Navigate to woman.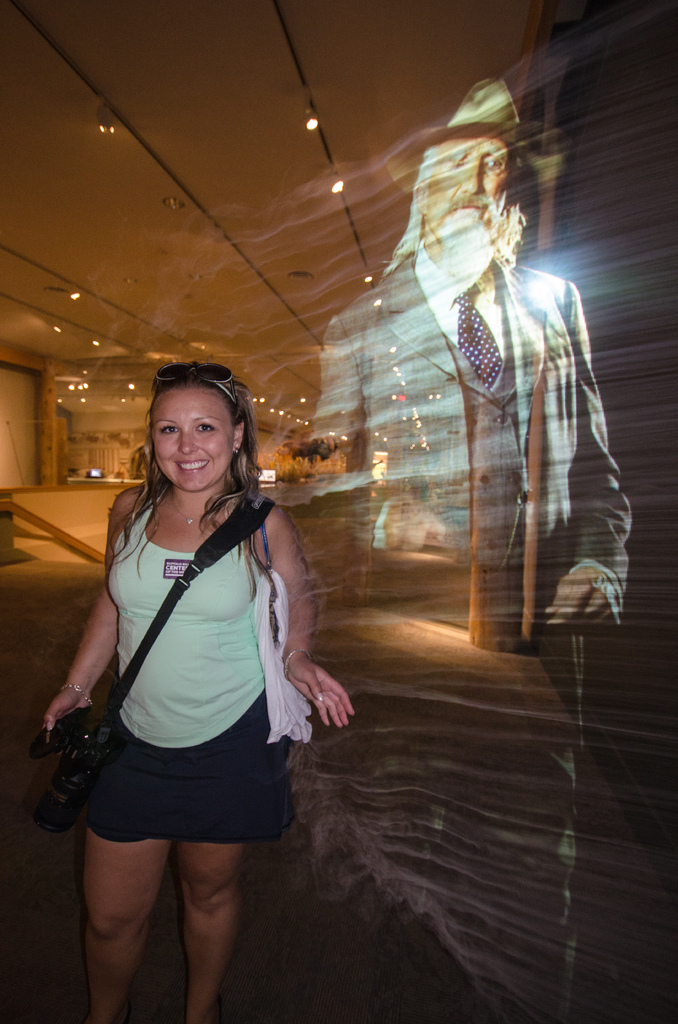
Navigation target: x1=53 y1=343 x2=336 y2=998.
